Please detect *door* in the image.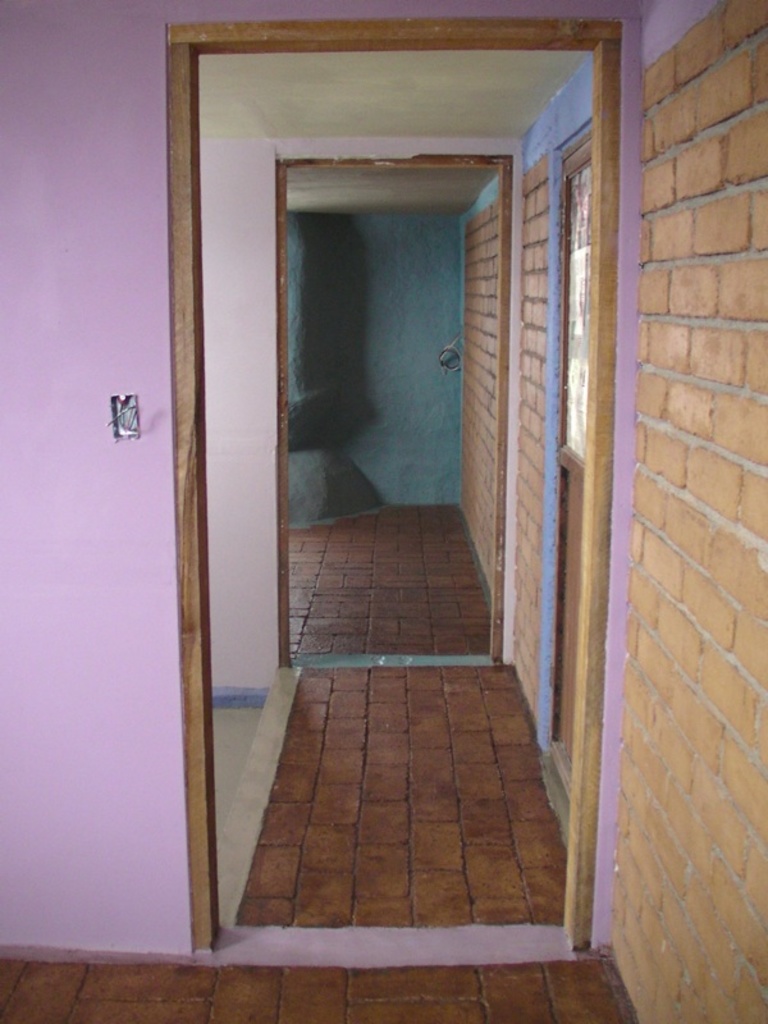
select_region(545, 159, 604, 771).
